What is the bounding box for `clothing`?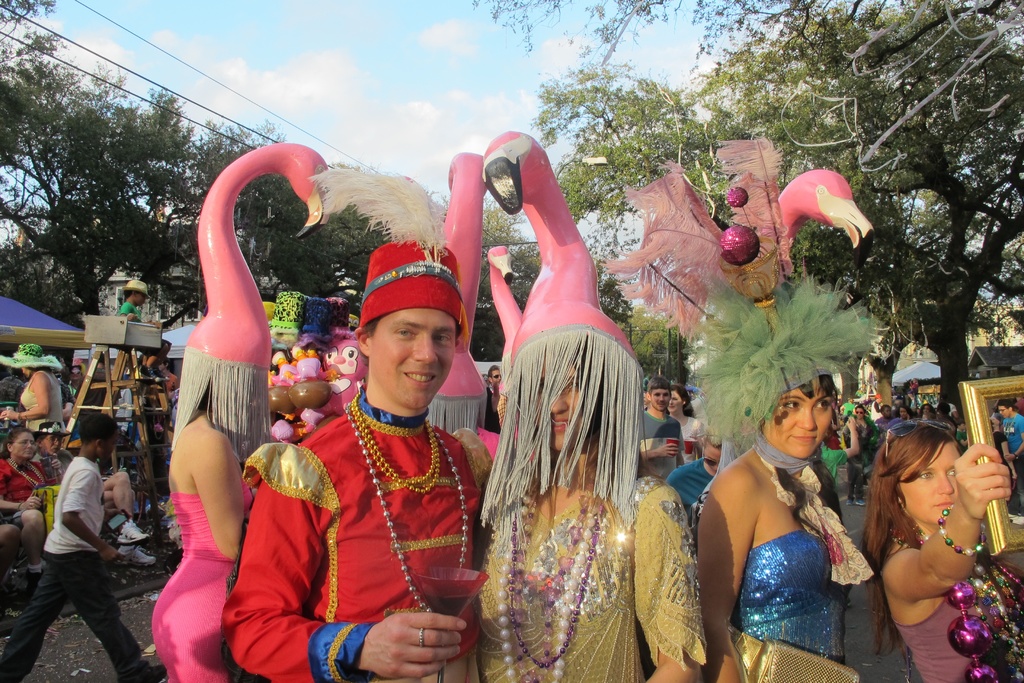
locate(13, 363, 61, 436).
